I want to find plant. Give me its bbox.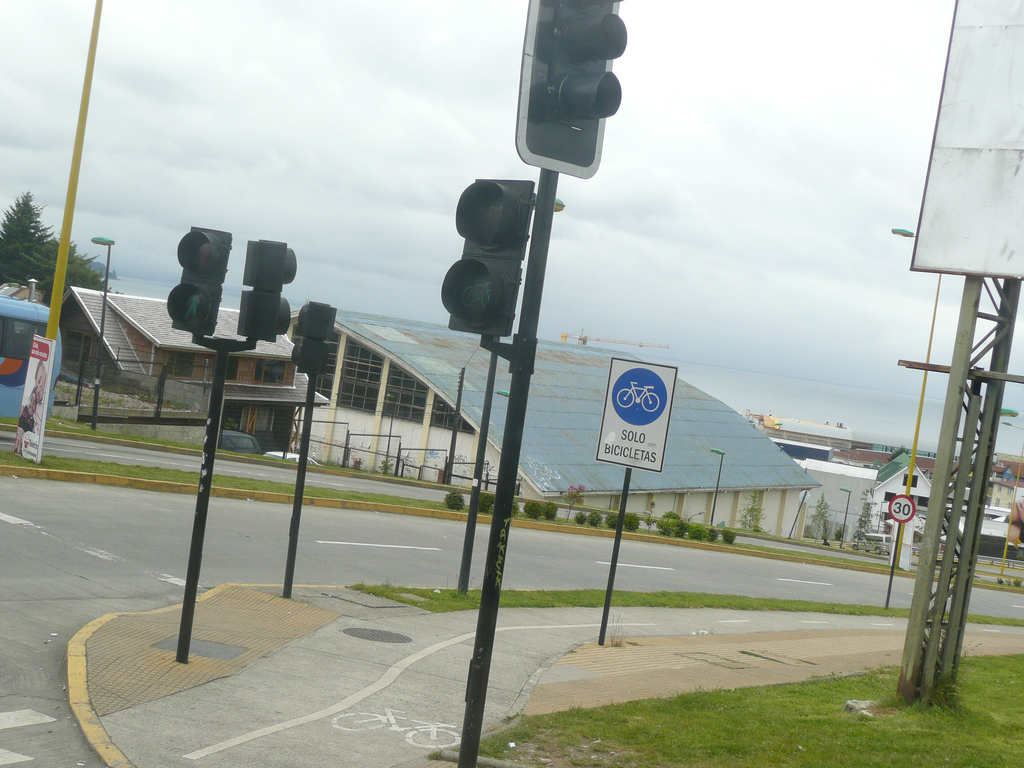
[left=834, top=527, right=842, bottom=541].
